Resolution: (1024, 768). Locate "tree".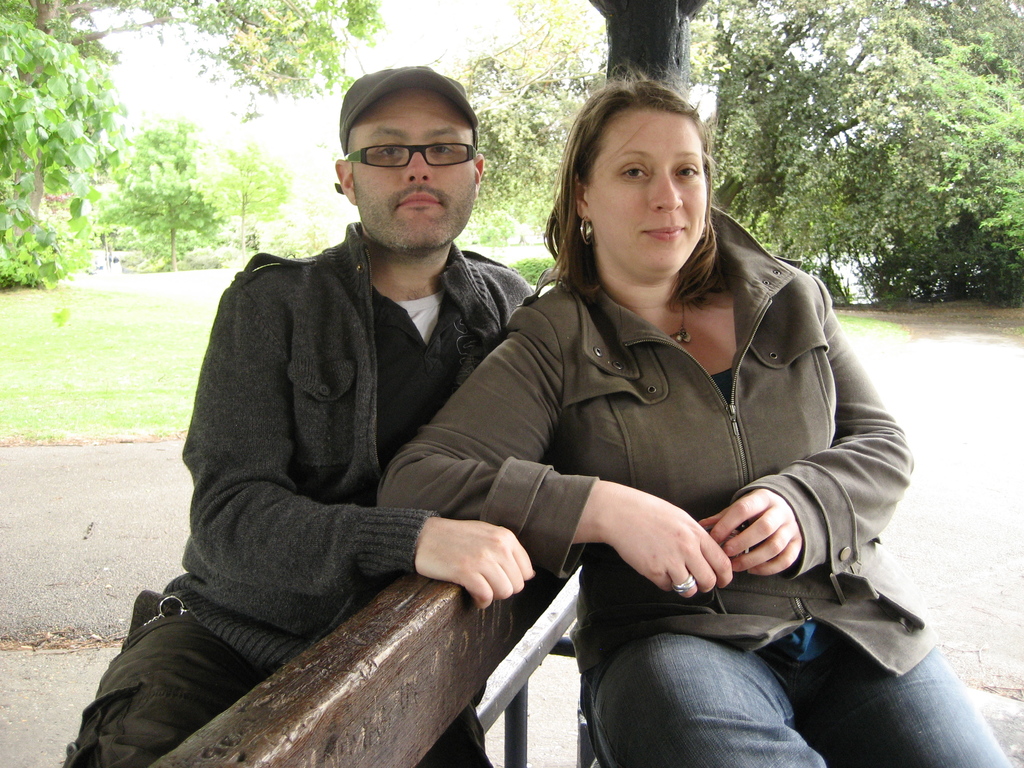
rect(193, 143, 297, 258).
